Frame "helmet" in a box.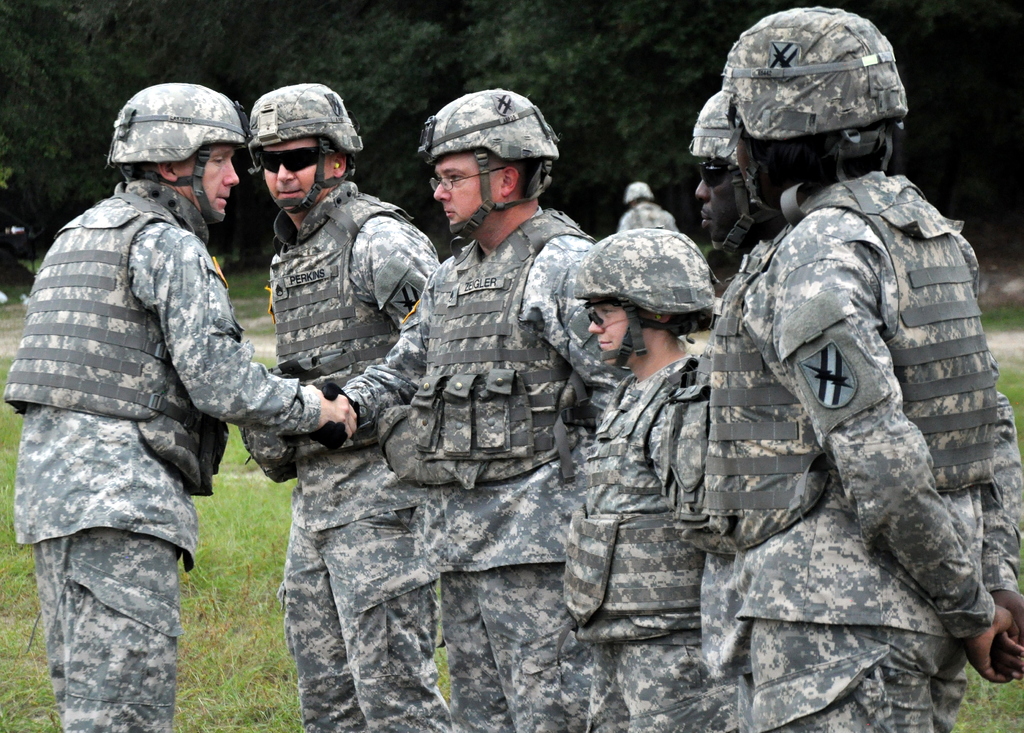
detection(108, 82, 255, 232).
